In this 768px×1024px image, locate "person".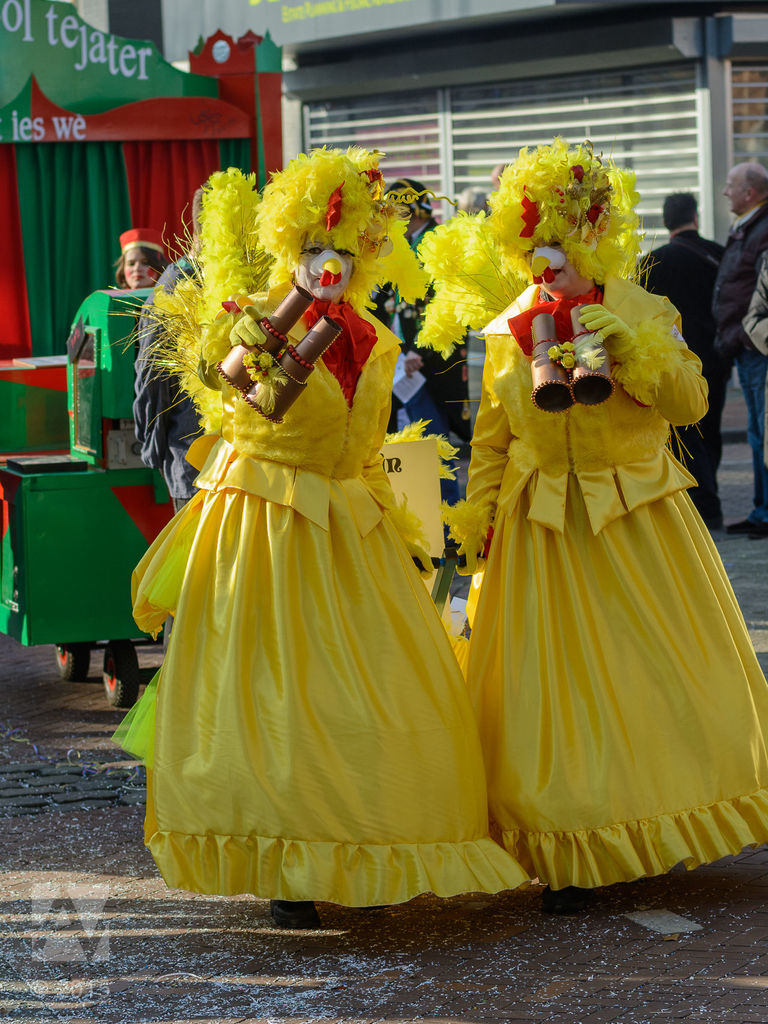
Bounding box: <bbox>414, 136, 767, 888</bbox>.
